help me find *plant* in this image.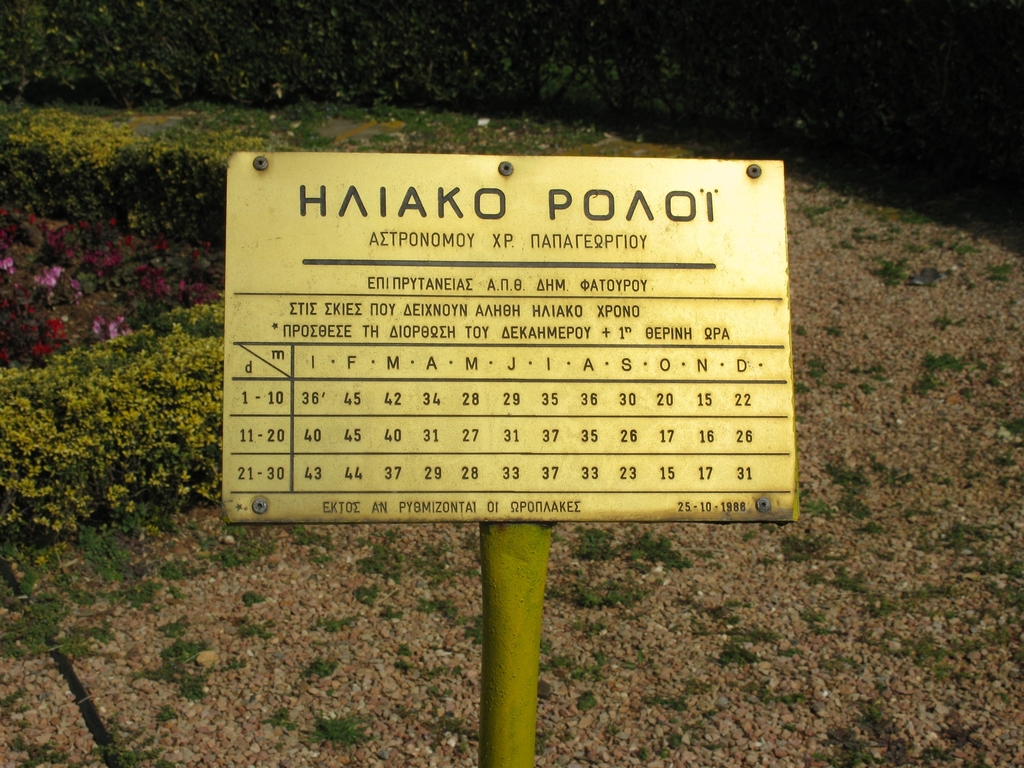
Found it: box(356, 582, 374, 605).
